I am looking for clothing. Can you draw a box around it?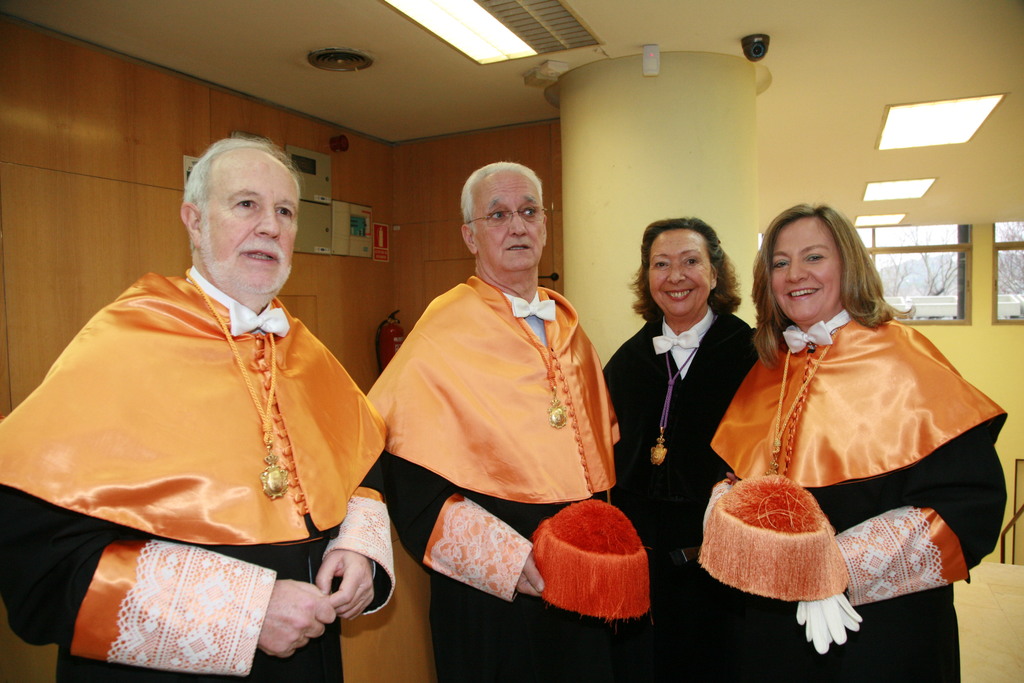
Sure, the bounding box is 596 304 770 682.
